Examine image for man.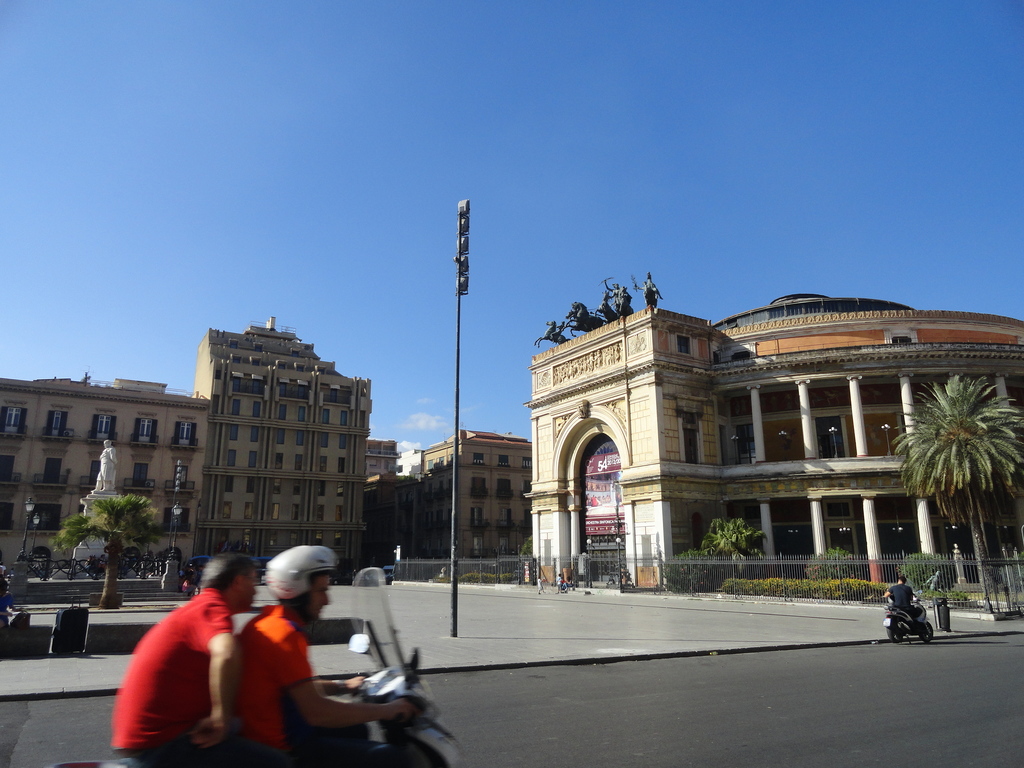
Examination result: [225,545,413,767].
